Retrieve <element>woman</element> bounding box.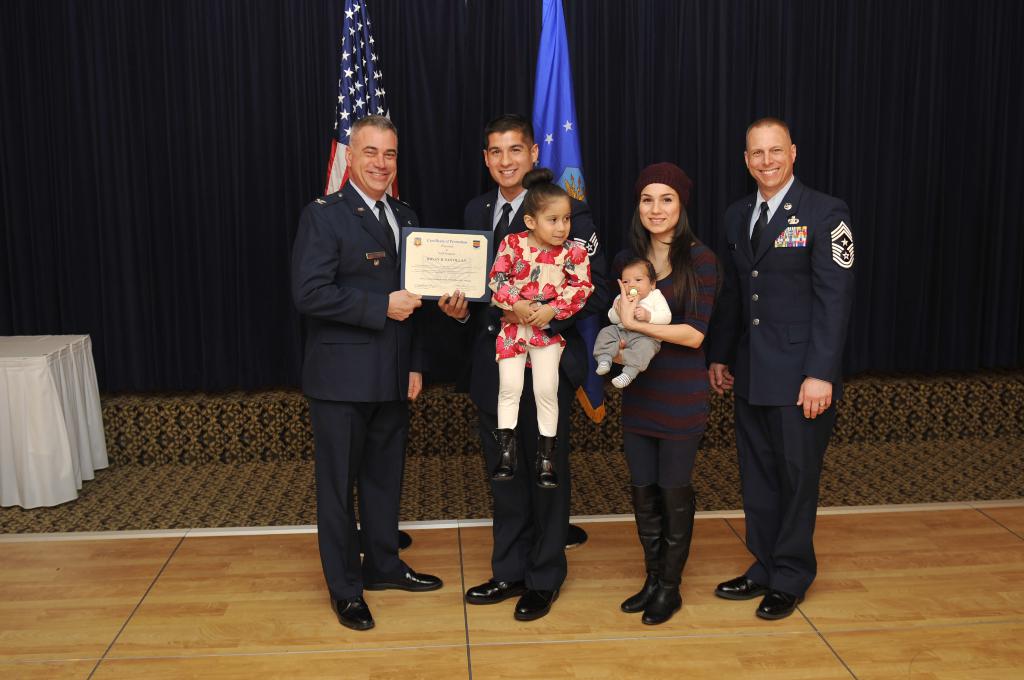
Bounding box: x1=603 y1=184 x2=733 y2=617.
